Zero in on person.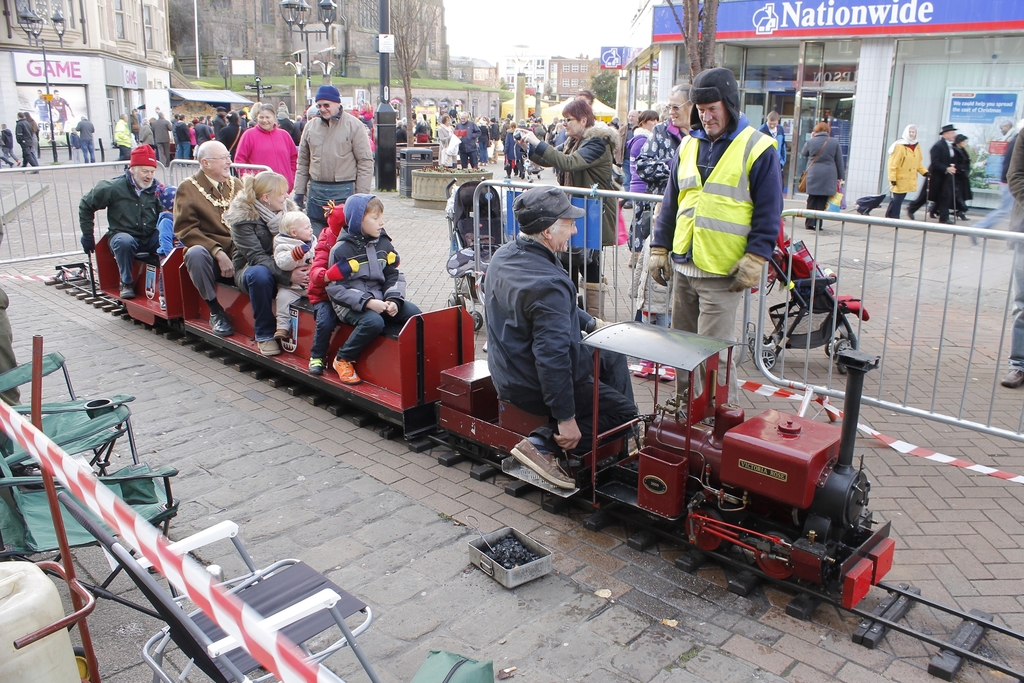
Zeroed in: (left=223, top=169, right=312, bottom=358).
